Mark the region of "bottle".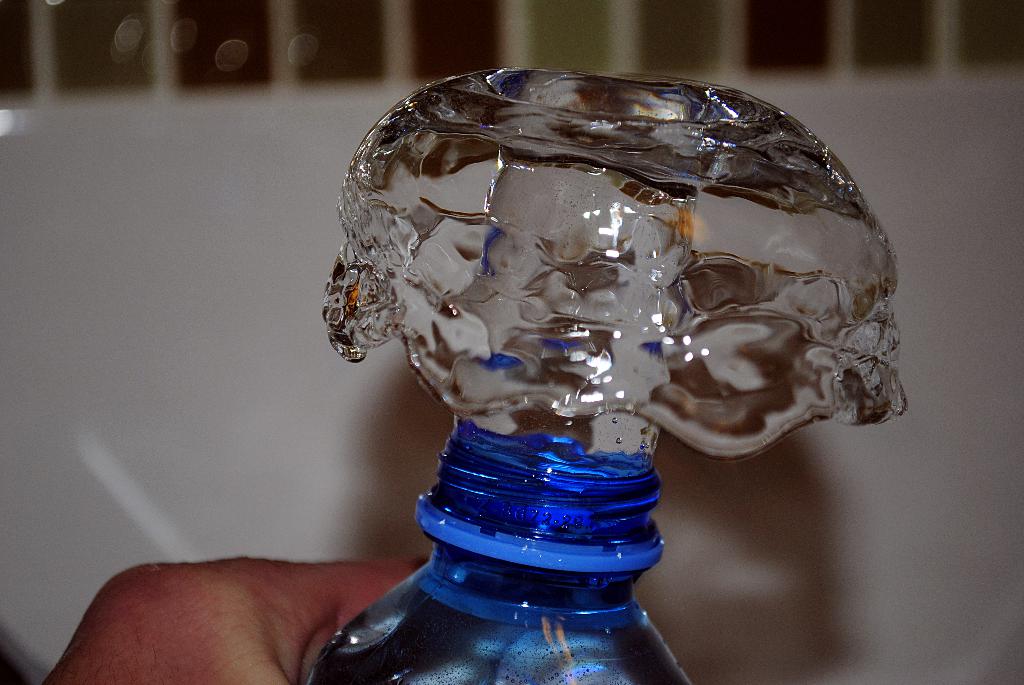
Region: Rect(298, 414, 689, 684).
